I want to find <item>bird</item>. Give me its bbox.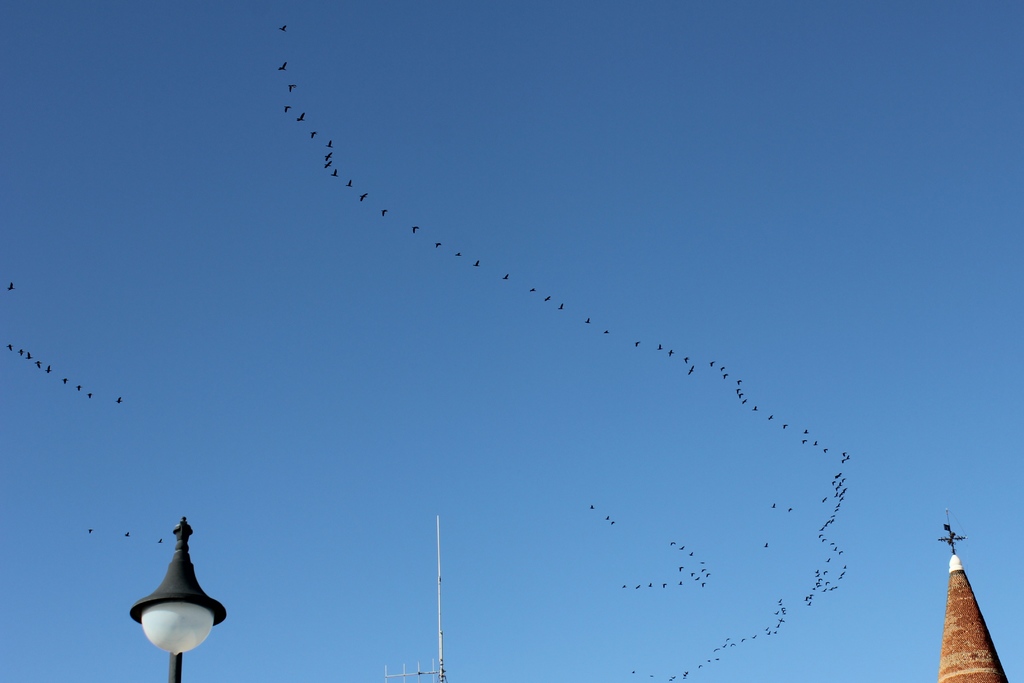
bbox=(540, 293, 556, 303).
